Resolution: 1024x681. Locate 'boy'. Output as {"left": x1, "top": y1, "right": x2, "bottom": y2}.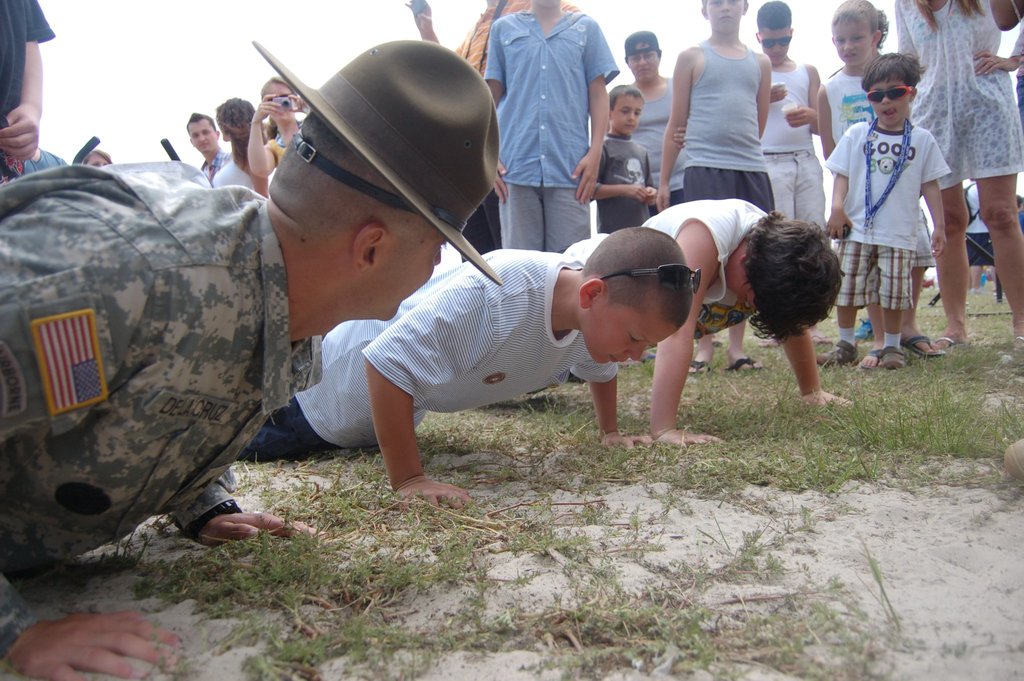
{"left": 828, "top": 57, "right": 955, "bottom": 382}.
